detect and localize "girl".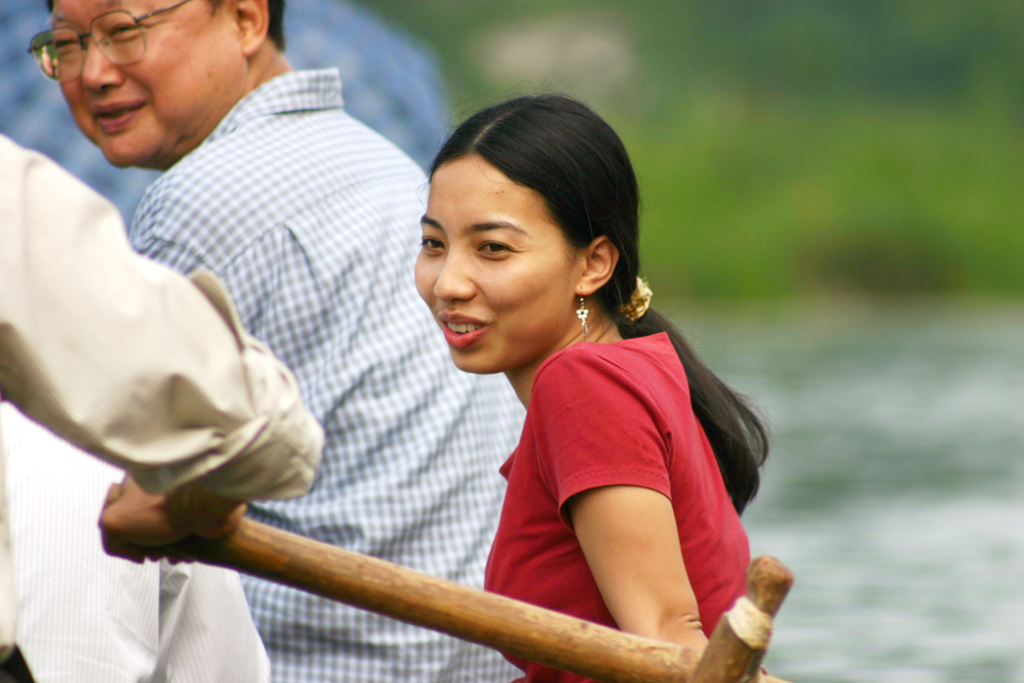
Localized at bbox=[411, 77, 770, 682].
